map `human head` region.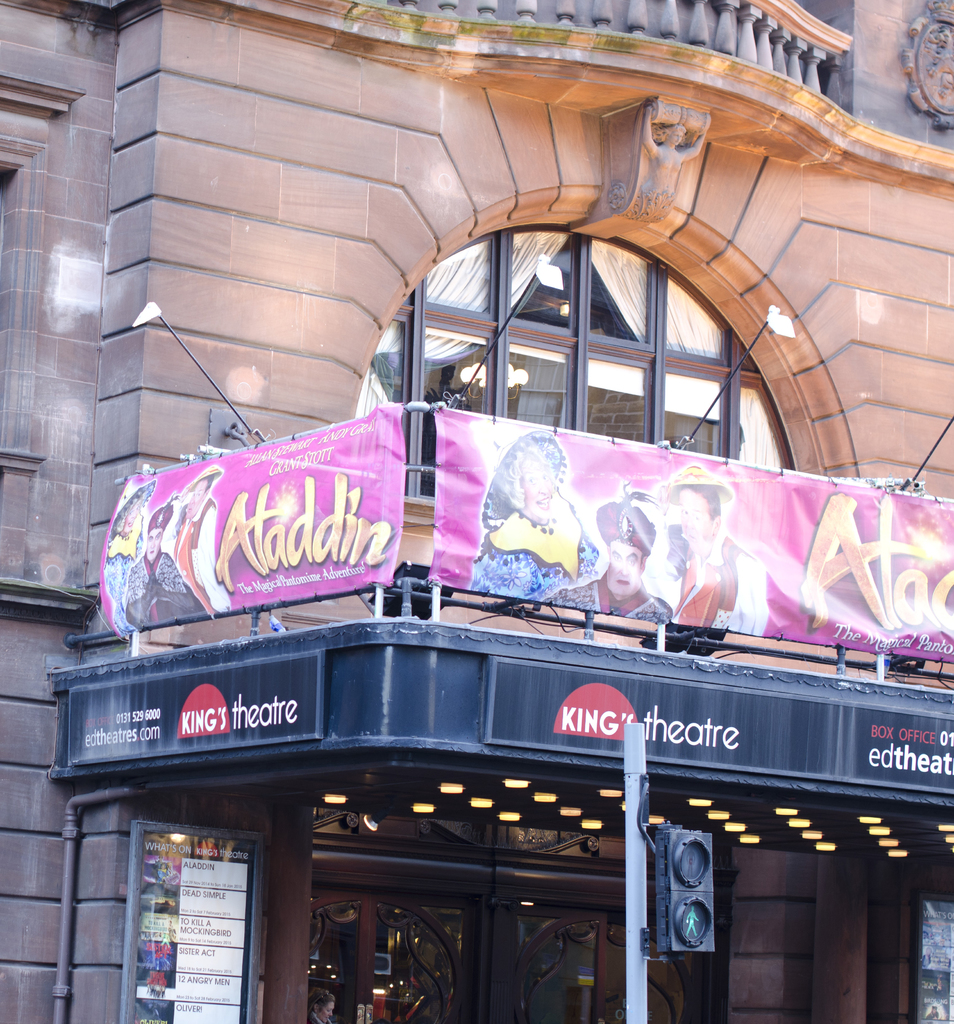
Mapped to 503,440,560,519.
